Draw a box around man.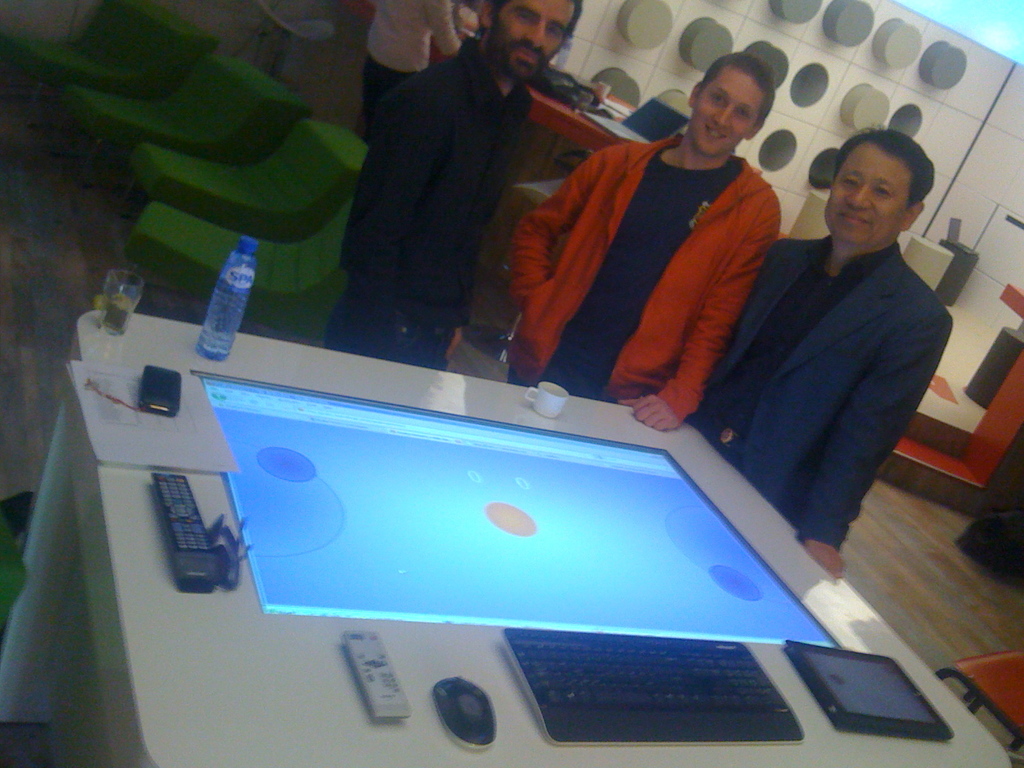
crop(323, 0, 586, 367).
